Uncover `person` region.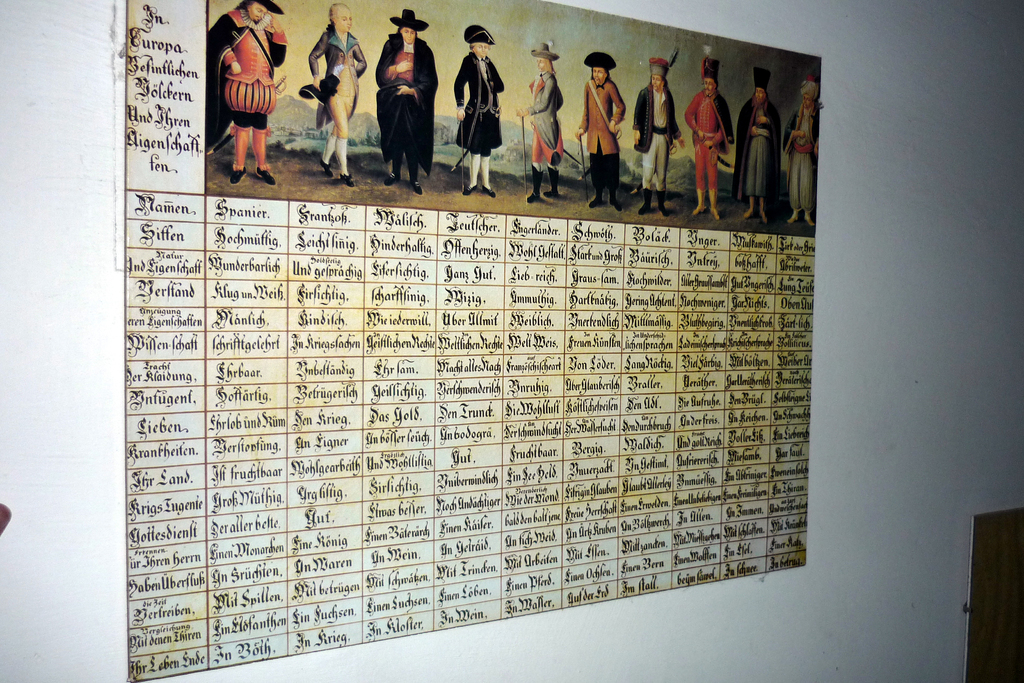
Uncovered: bbox(576, 49, 626, 212).
